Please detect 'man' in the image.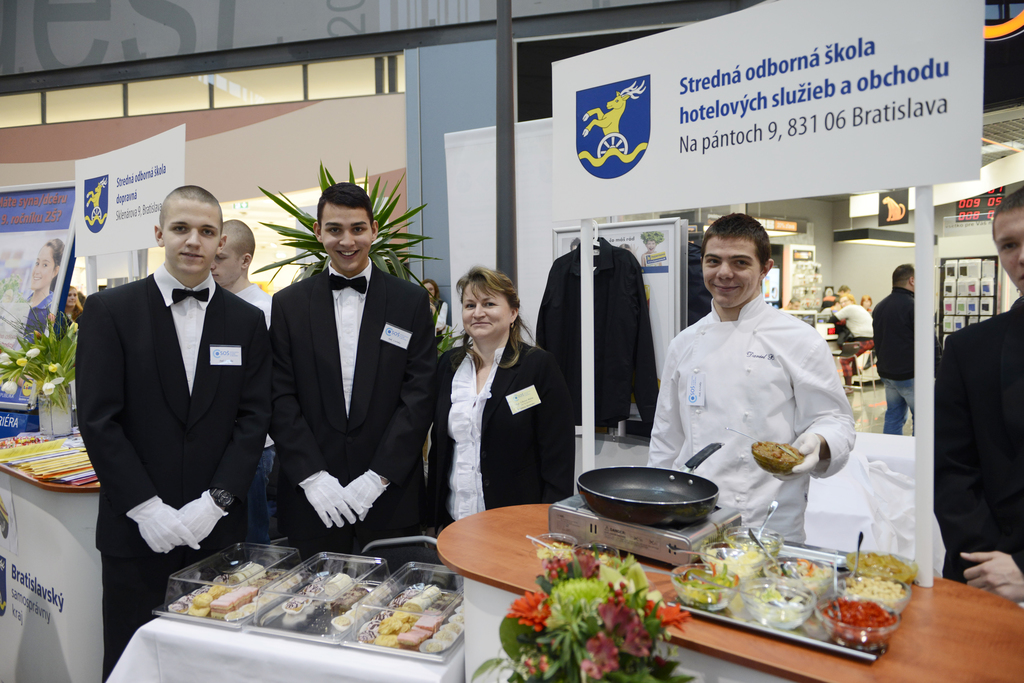
[207,218,269,333].
